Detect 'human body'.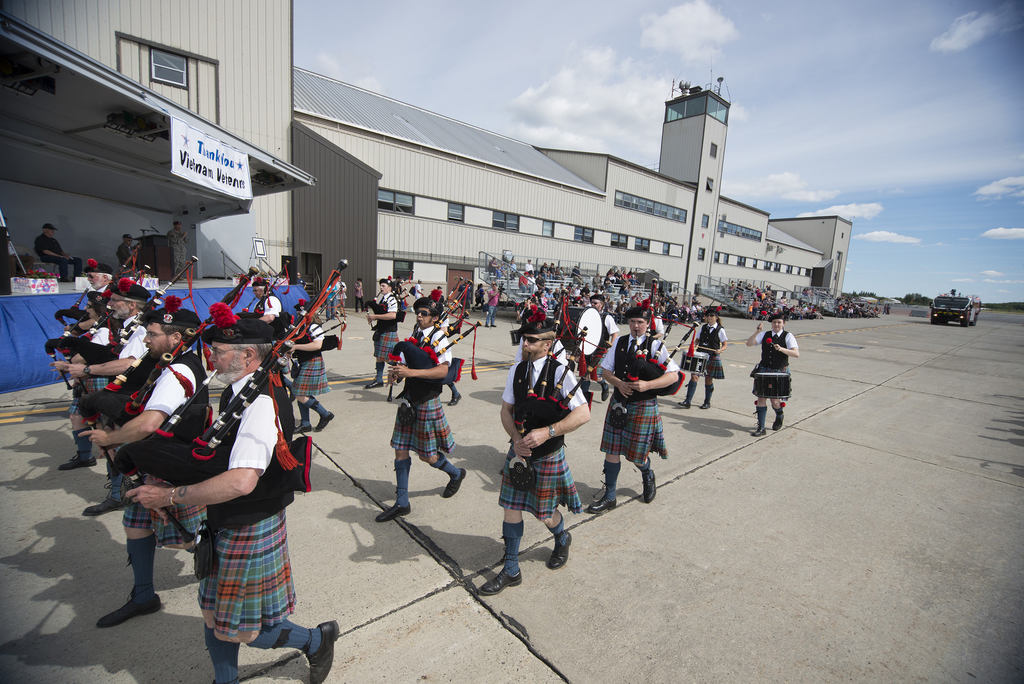
Detected at box(373, 293, 474, 517).
